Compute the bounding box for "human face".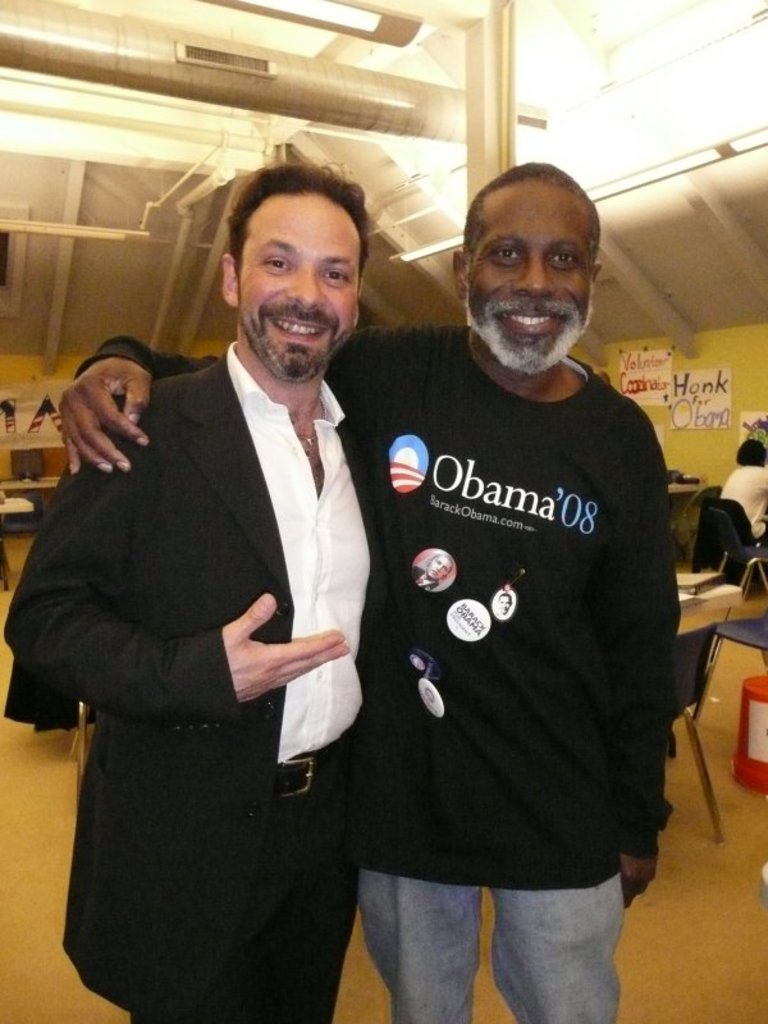
crop(238, 195, 358, 383).
